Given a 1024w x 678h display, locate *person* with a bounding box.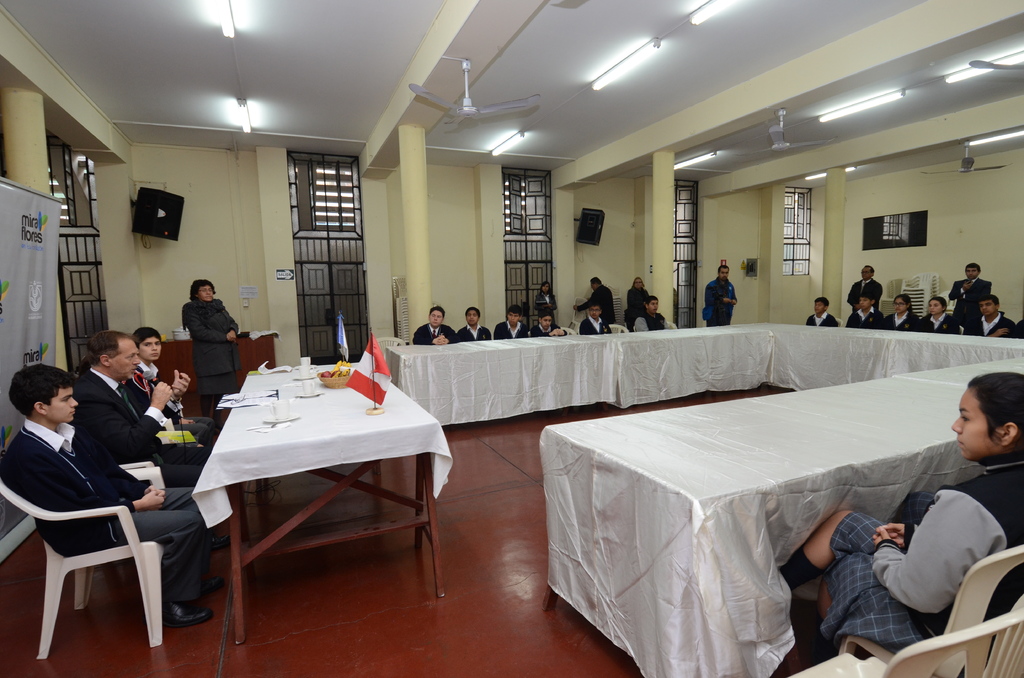
Located: (x1=623, y1=275, x2=655, y2=326).
